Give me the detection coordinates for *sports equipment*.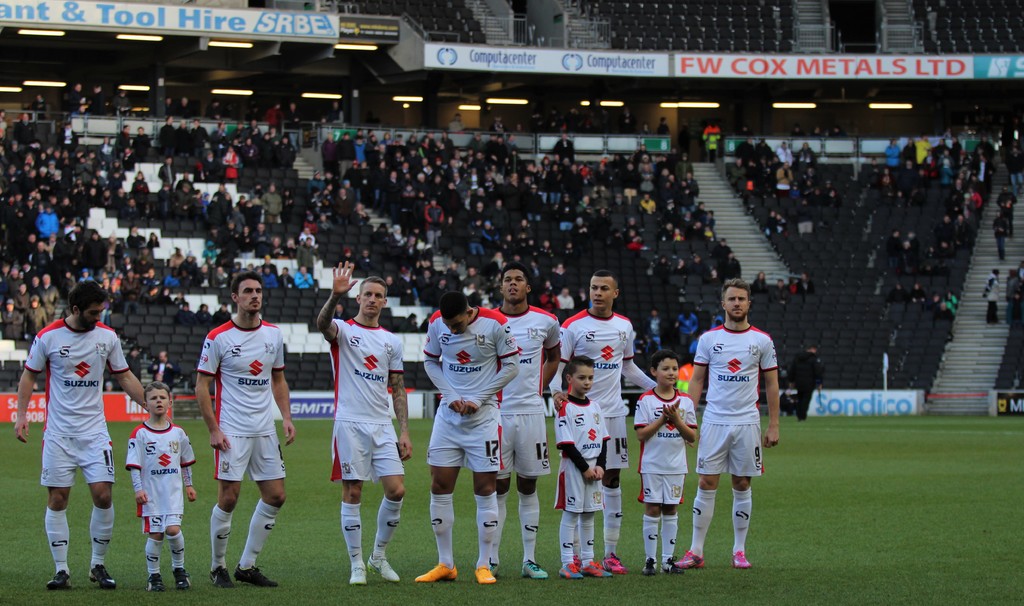
(415, 562, 460, 582).
